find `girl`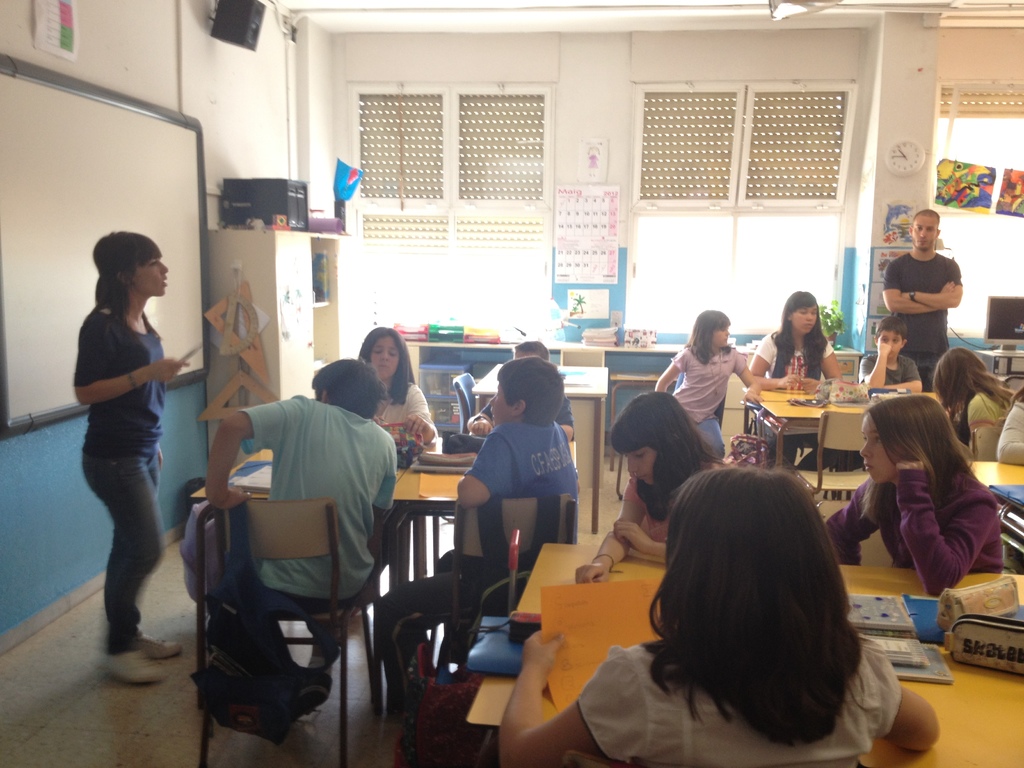
detection(925, 346, 1018, 461)
